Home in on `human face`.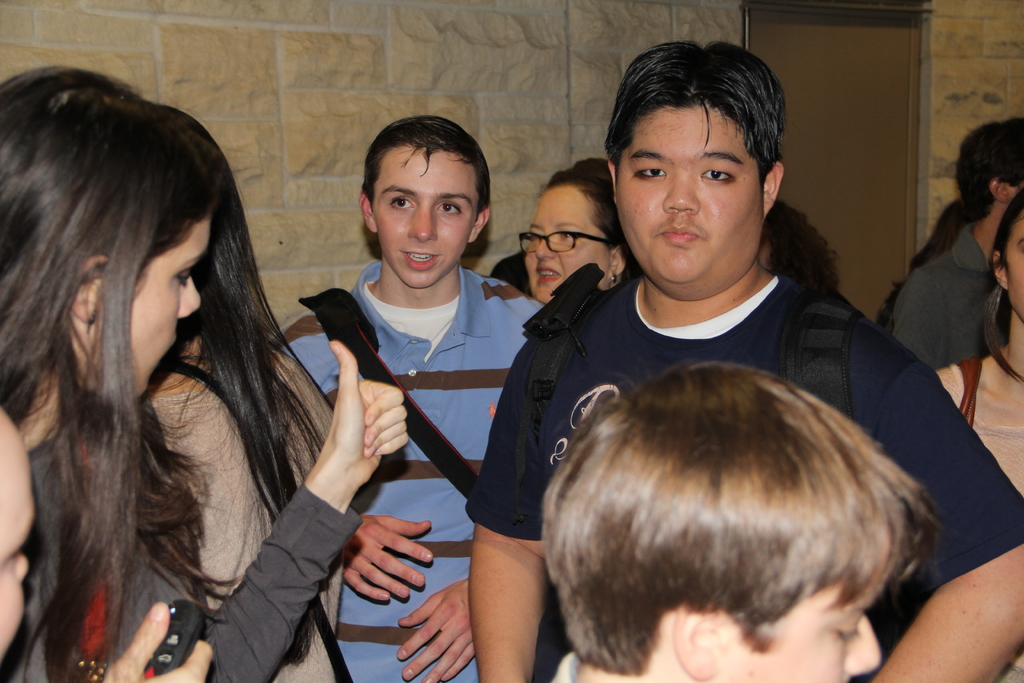
Homed in at left=618, top=109, right=764, bottom=288.
